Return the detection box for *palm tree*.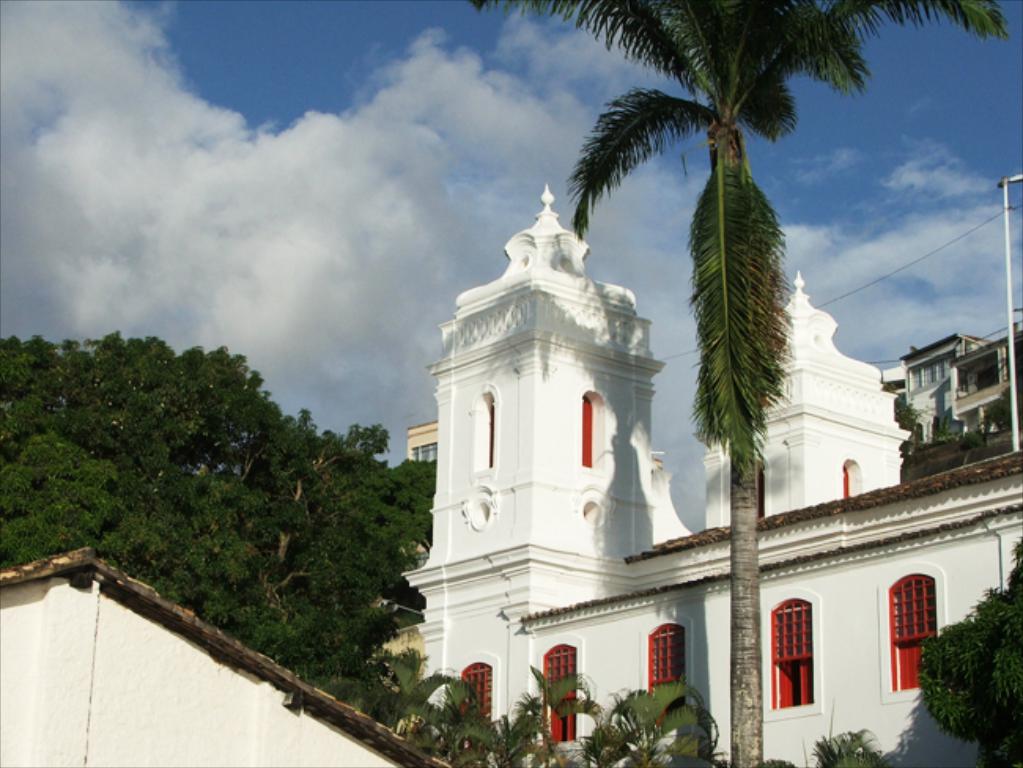
bbox=(471, 0, 1009, 766).
